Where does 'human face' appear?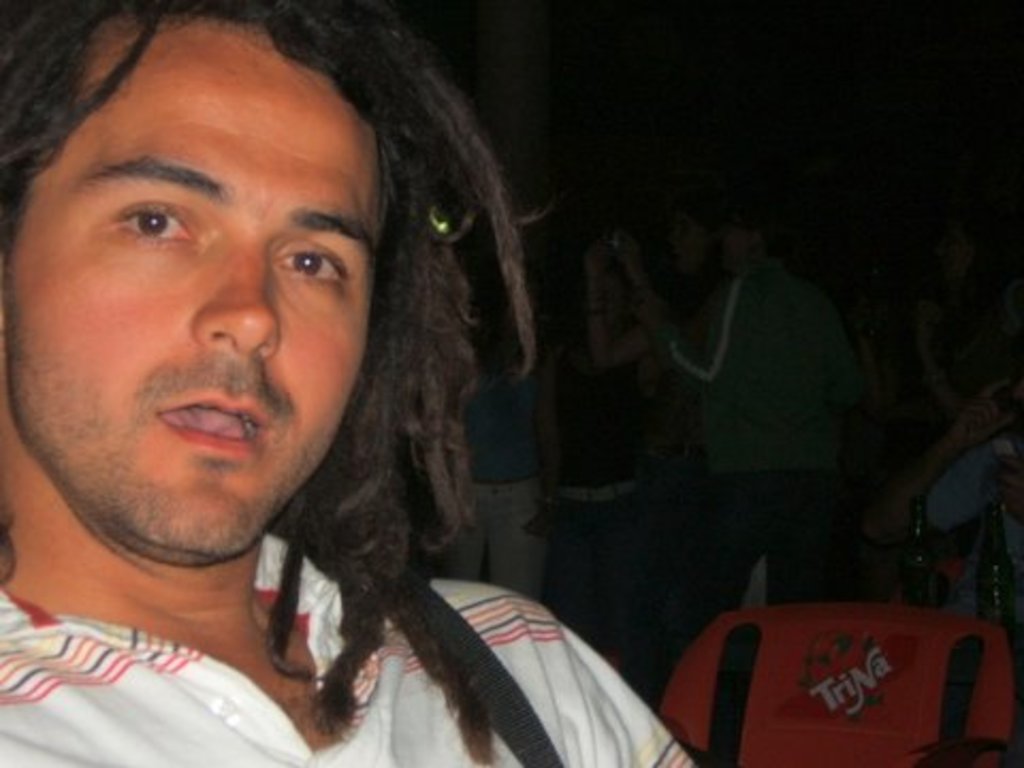
Appears at select_region(2, 21, 390, 557).
